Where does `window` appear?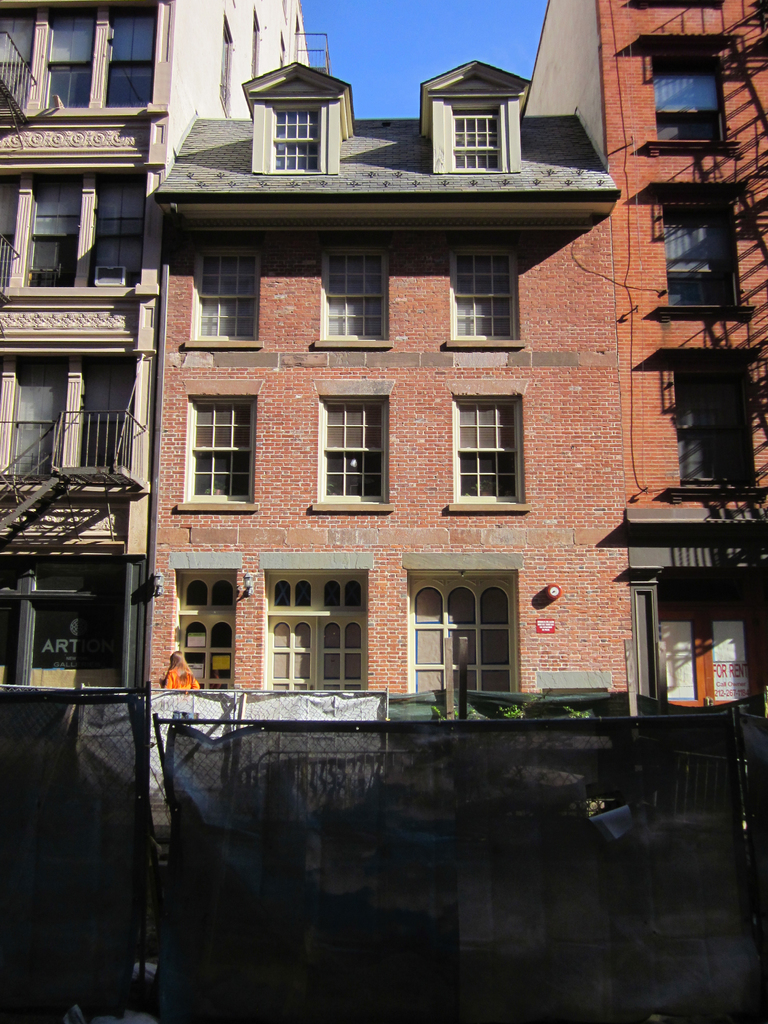
Appears at locate(197, 407, 251, 502).
